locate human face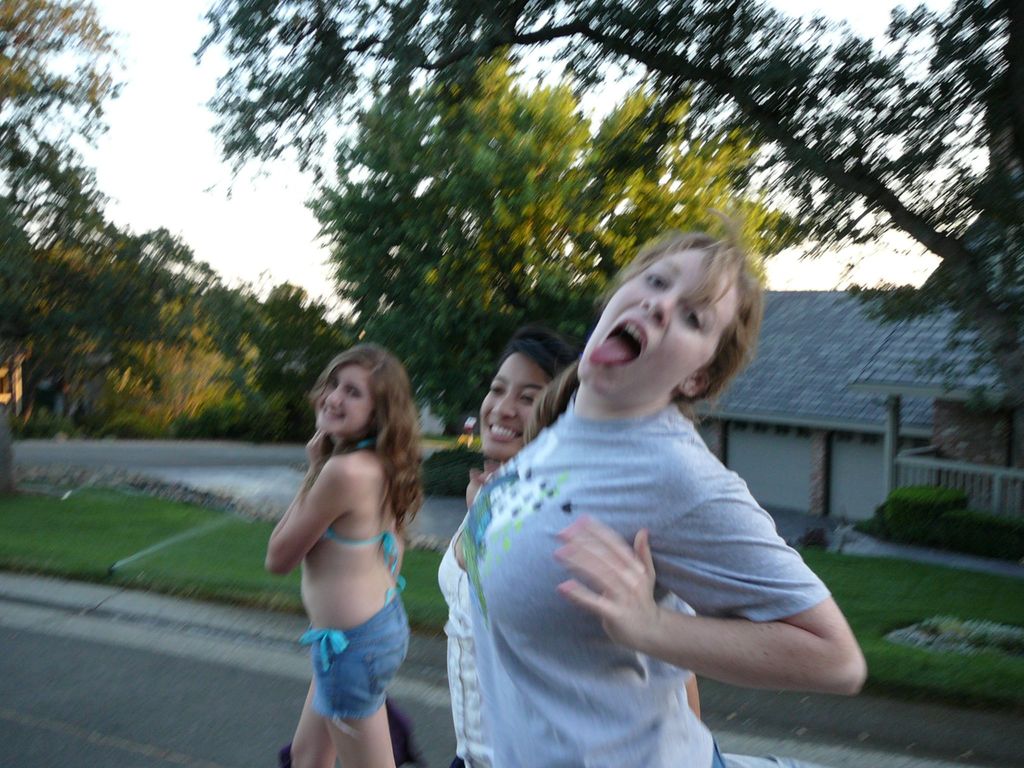
<bbox>479, 358, 547, 460</bbox>
